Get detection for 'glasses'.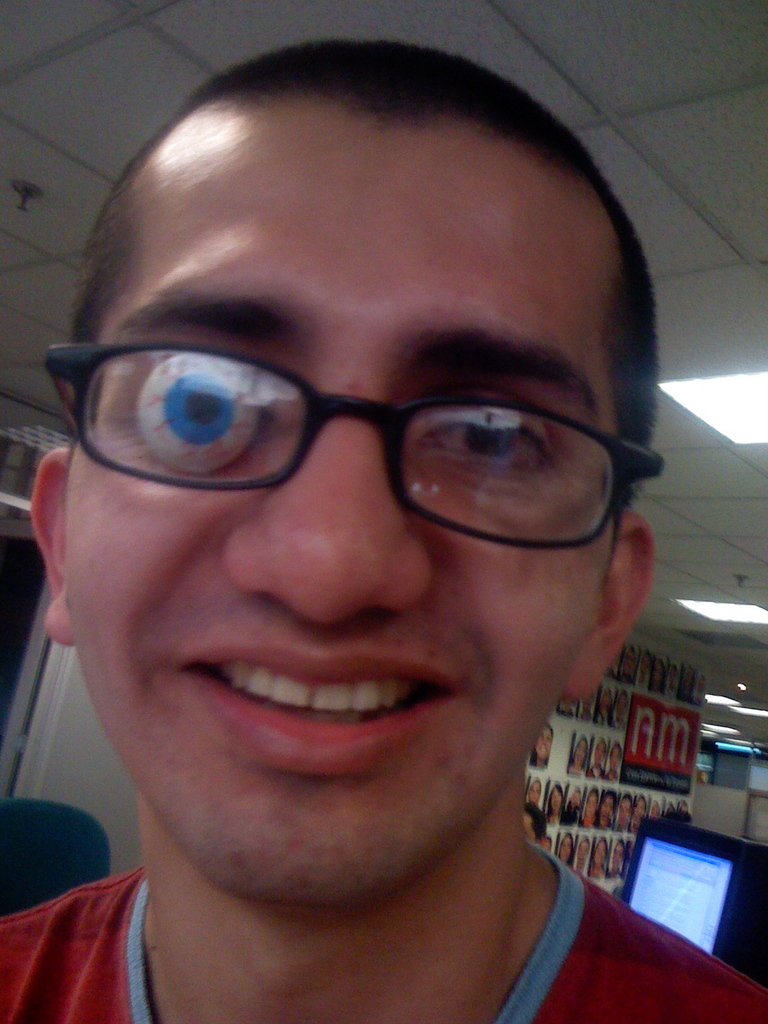
Detection: {"left": 44, "top": 342, "right": 666, "bottom": 548}.
